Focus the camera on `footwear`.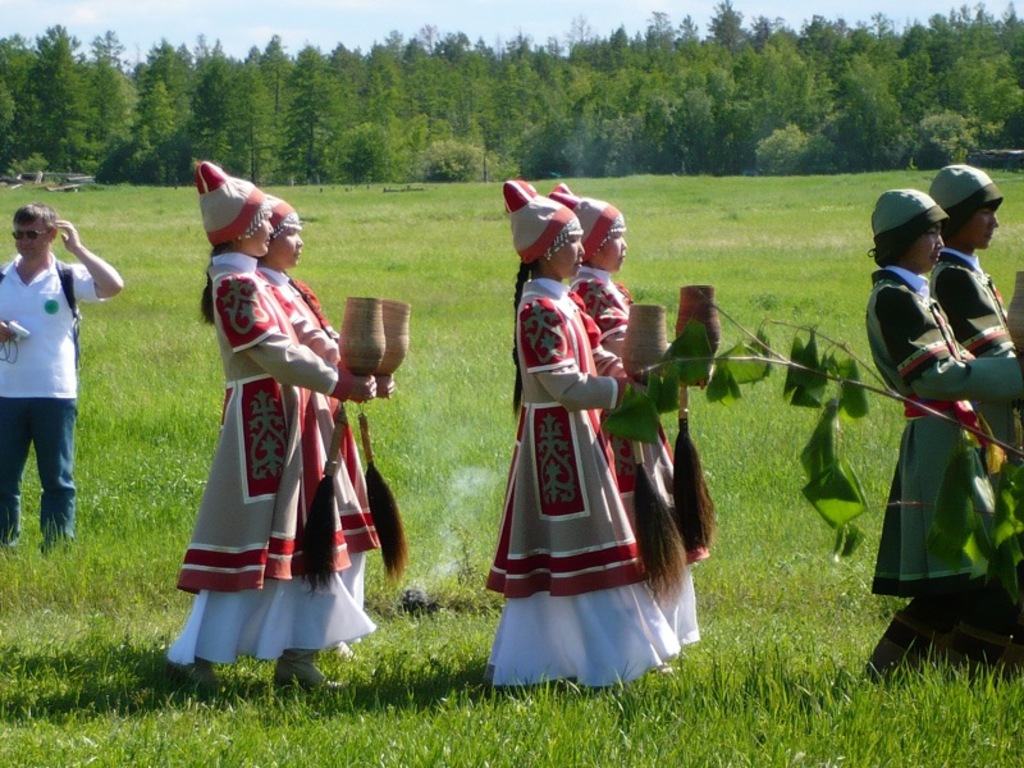
Focus region: (x1=268, y1=652, x2=353, y2=695).
